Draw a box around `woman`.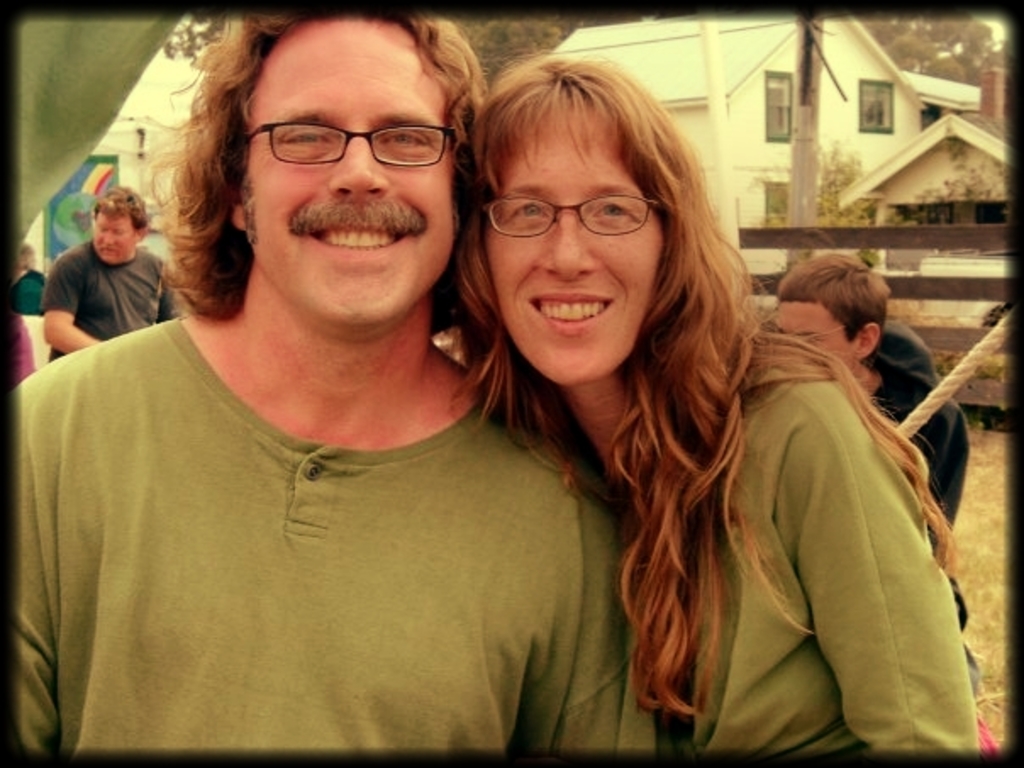
detection(441, 46, 980, 760).
